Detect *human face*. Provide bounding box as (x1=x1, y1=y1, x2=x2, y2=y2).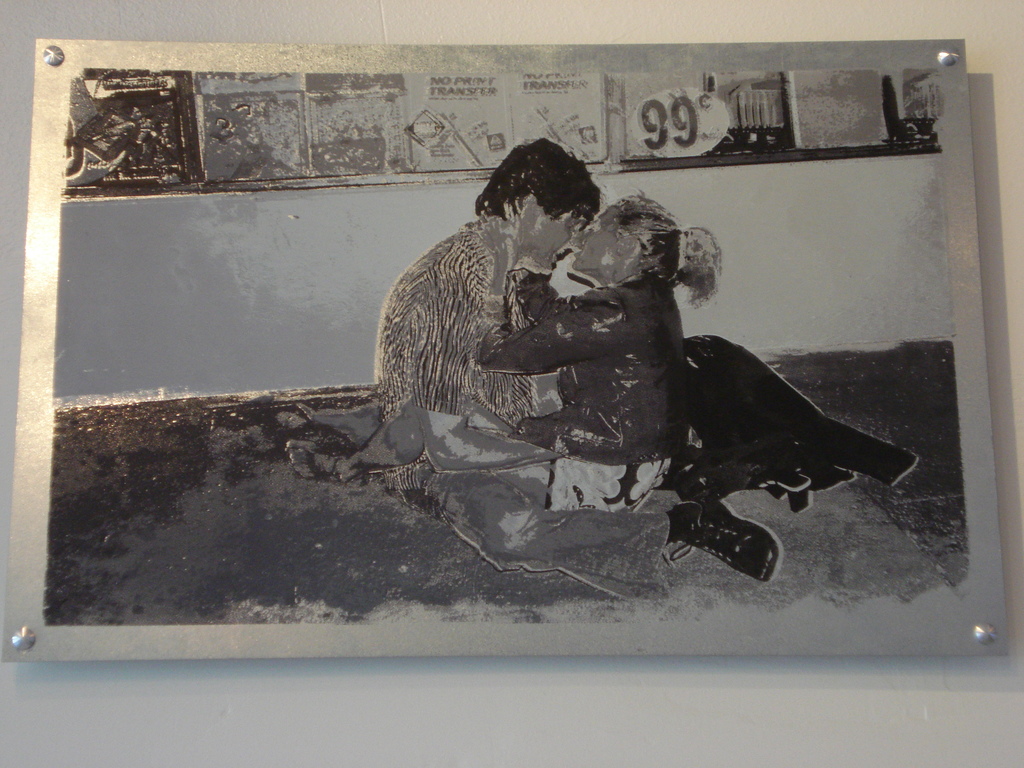
(x1=567, y1=207, x2=627, y2=278).
